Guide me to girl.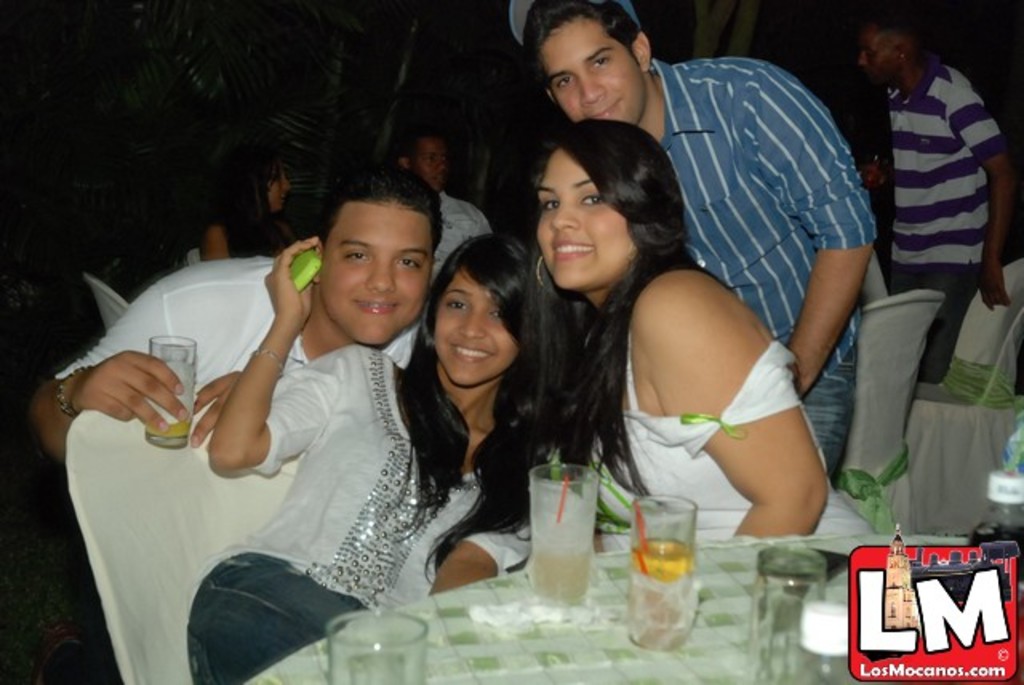
Guidance: {"x1": 186, "y1": 232, "x2": 550, "y2": 683}.
